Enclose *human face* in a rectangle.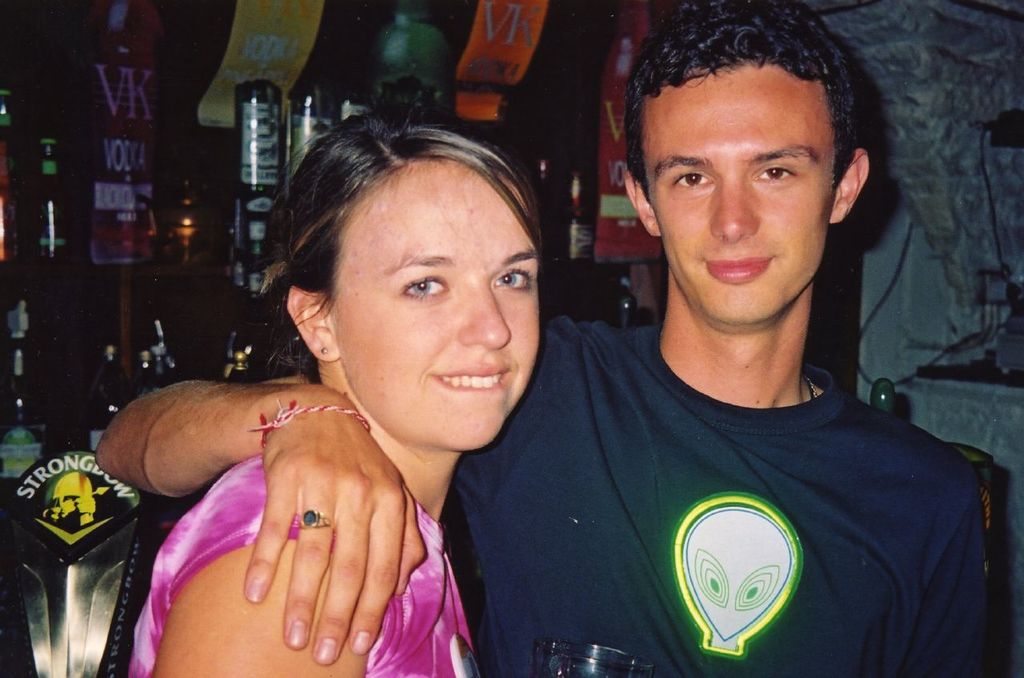
334:161:550:440.
